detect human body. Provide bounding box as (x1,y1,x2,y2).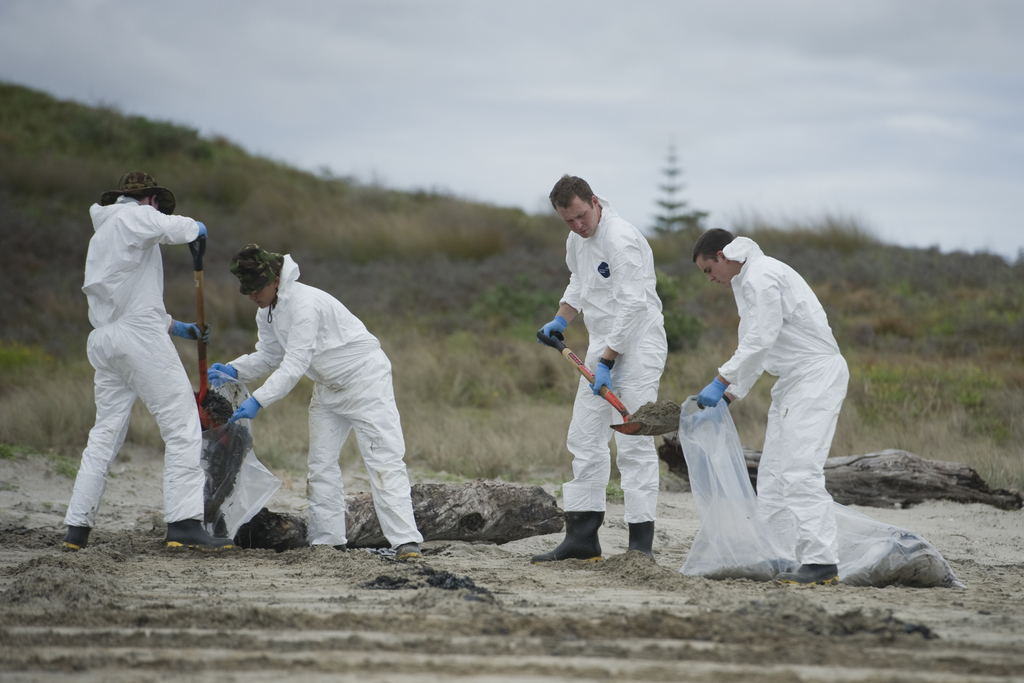
(206,258,425,567).
